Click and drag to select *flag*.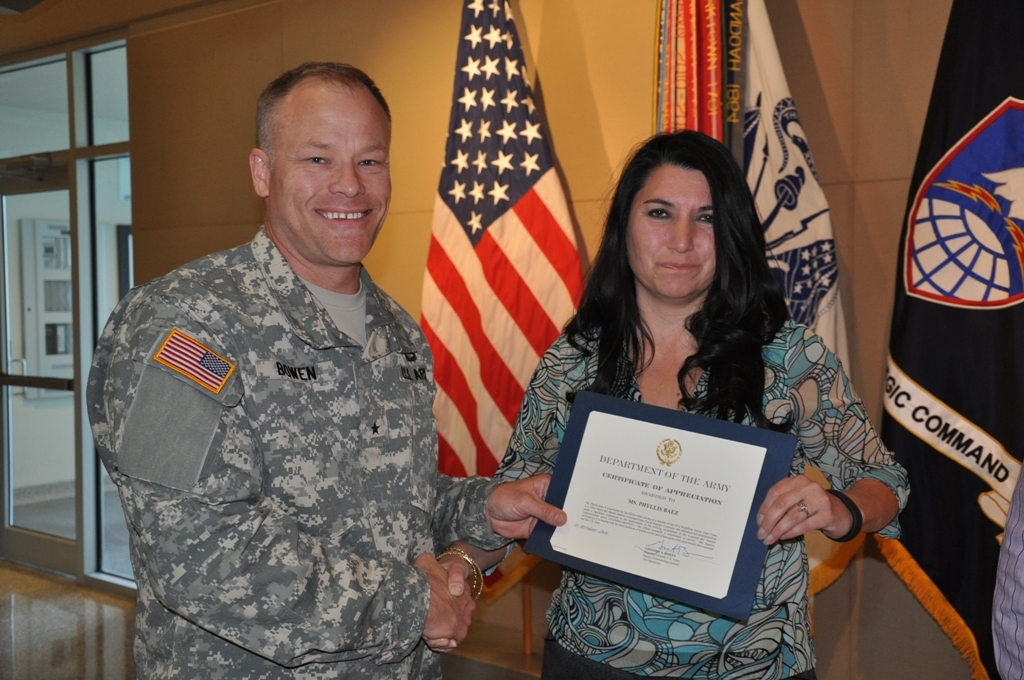
Selection: Rect(414, 0, 600, 557).
